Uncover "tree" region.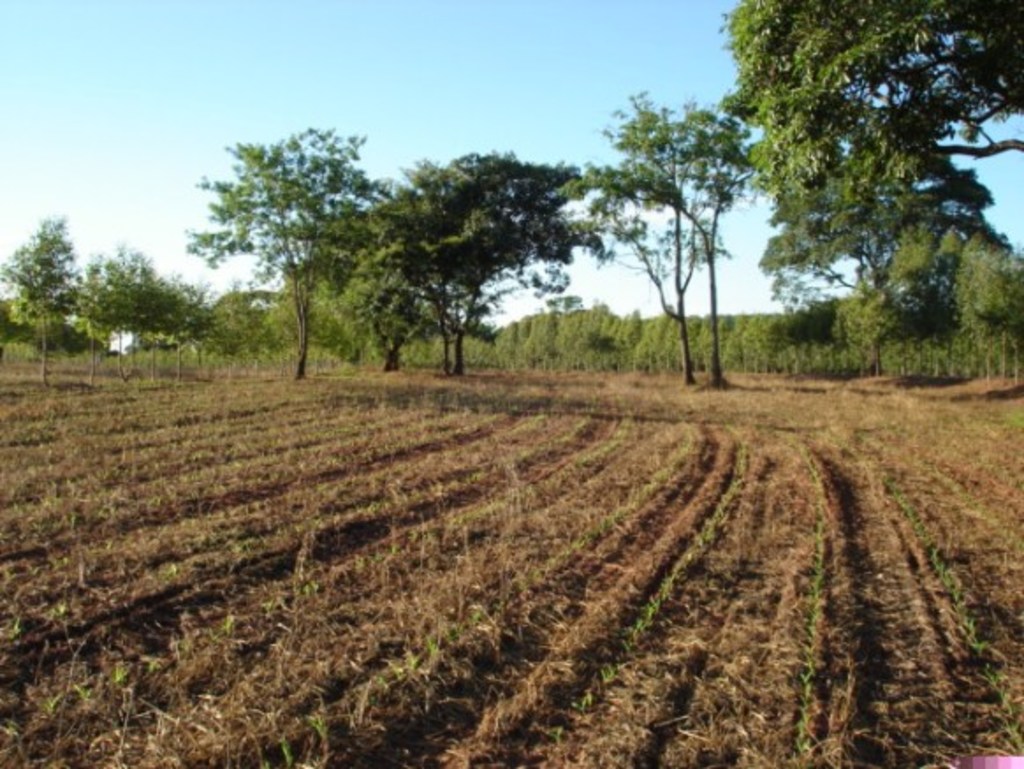
Uncovered: BBox(348, 153, 618, 375).
